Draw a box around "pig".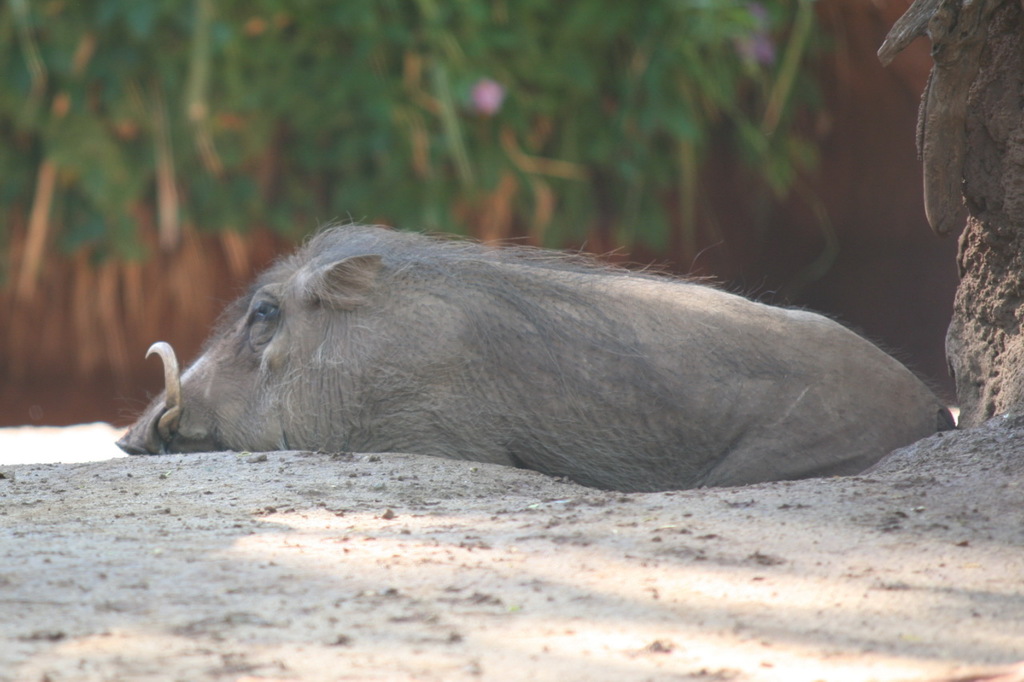
{"x1": 114, "y1": 212, "x2": 956, "y2": 494}.
